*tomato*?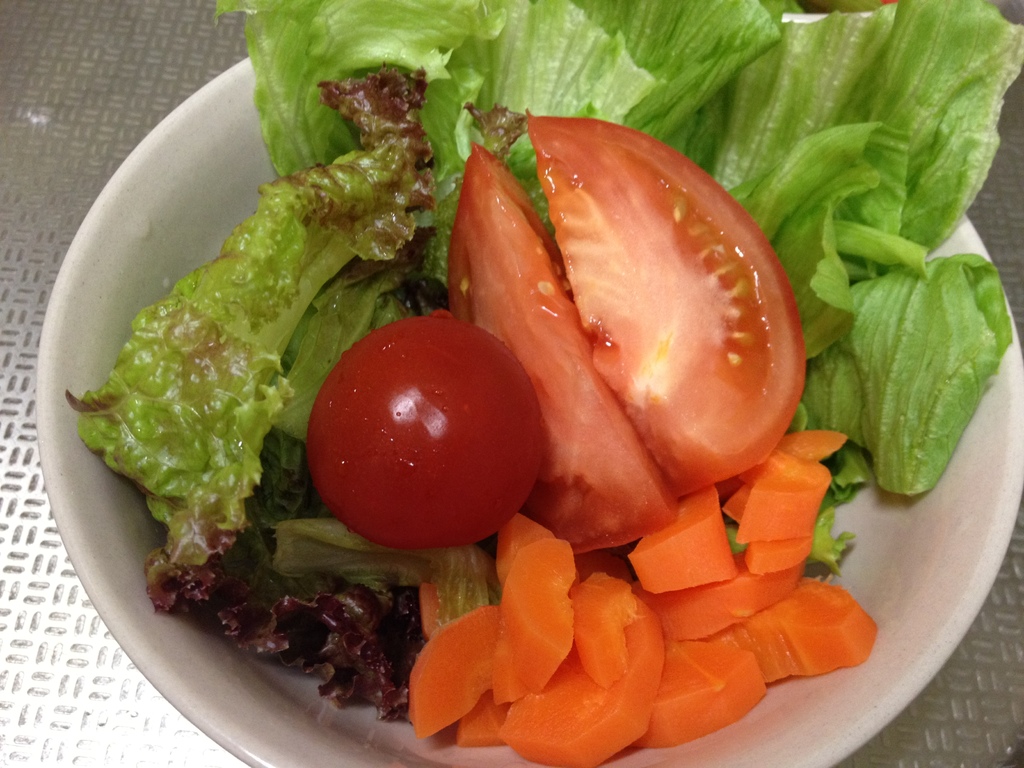
select_region(307, 314, 542, 550)
